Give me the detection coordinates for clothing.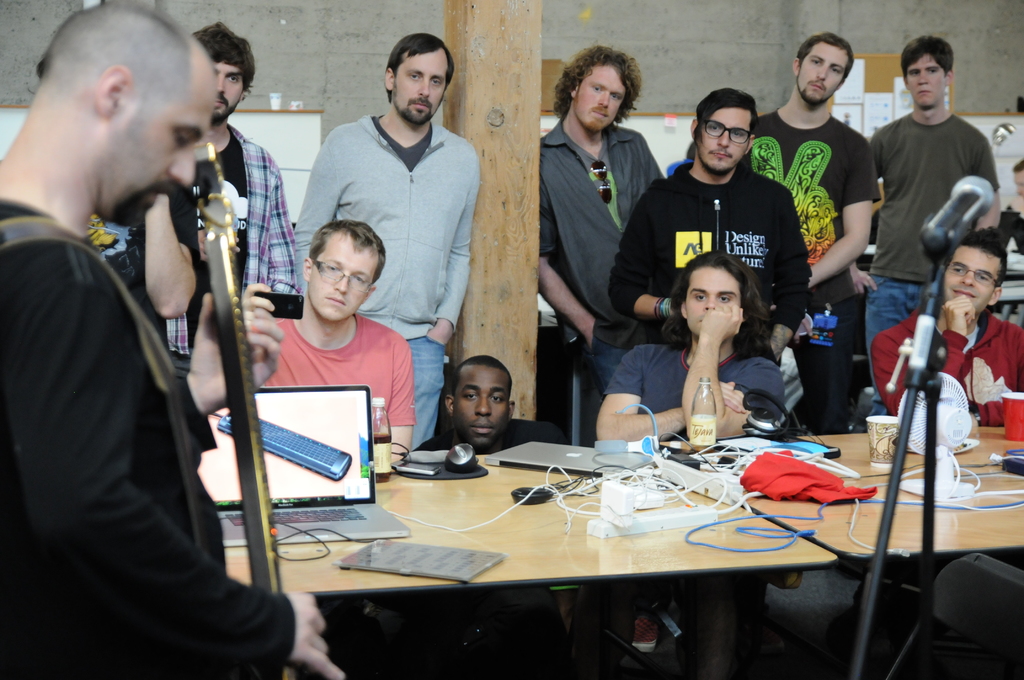
{"x1": 255, "y1": 311, "x2": 412, "y2": 437}.
